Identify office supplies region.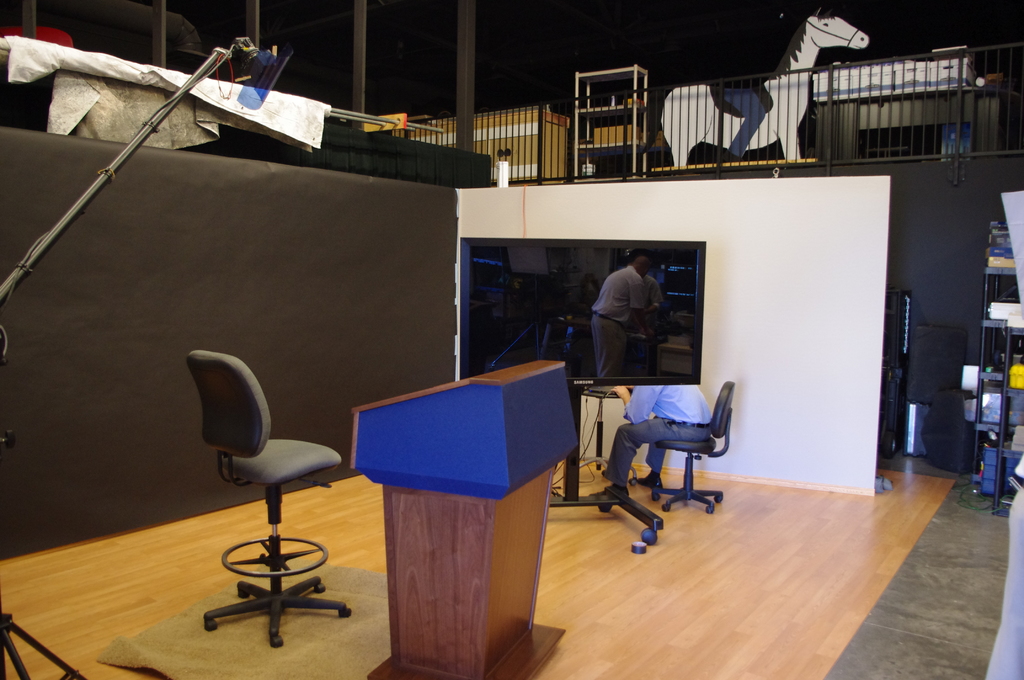
Region: left=460, top=232, right=708, bottom=393.
